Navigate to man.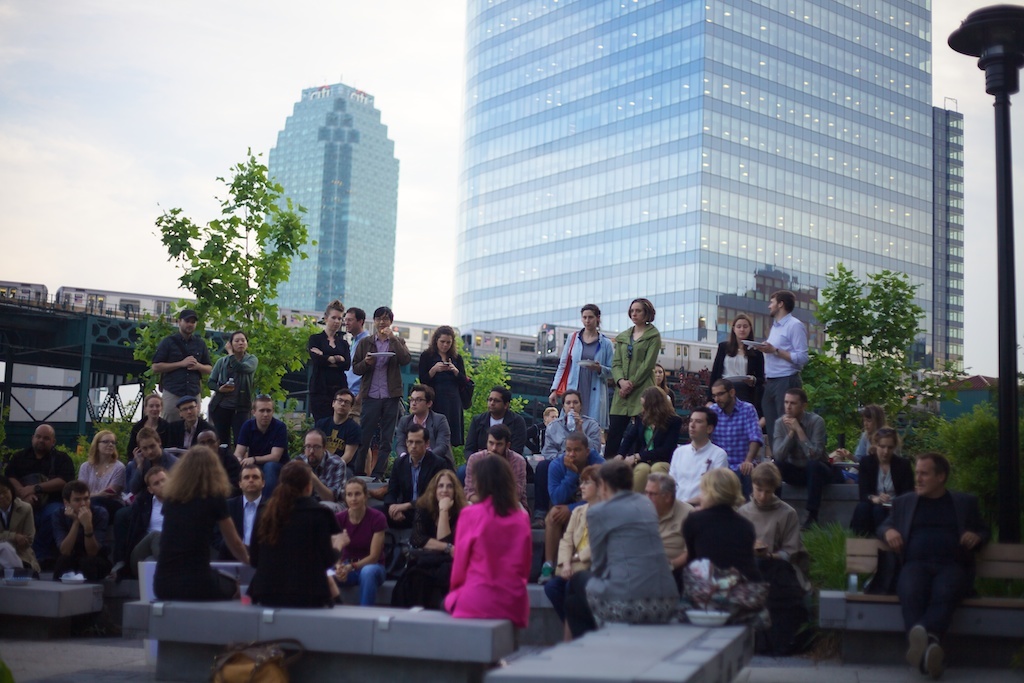
Navigation target: bbox=(102, 463, 169, 589).
